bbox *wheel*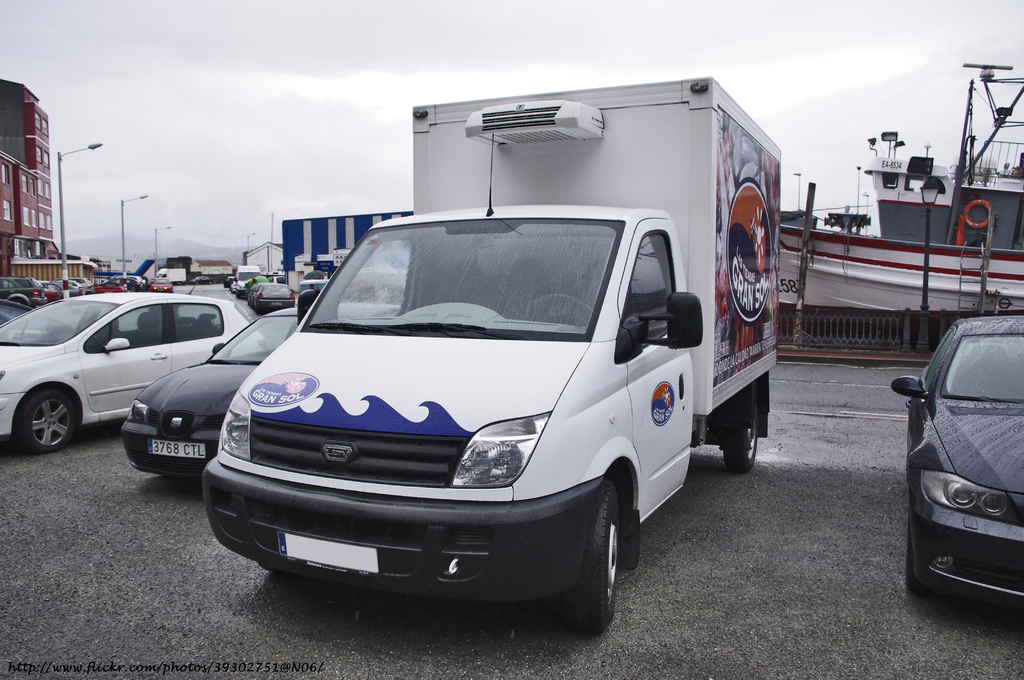
24/386/90/449
